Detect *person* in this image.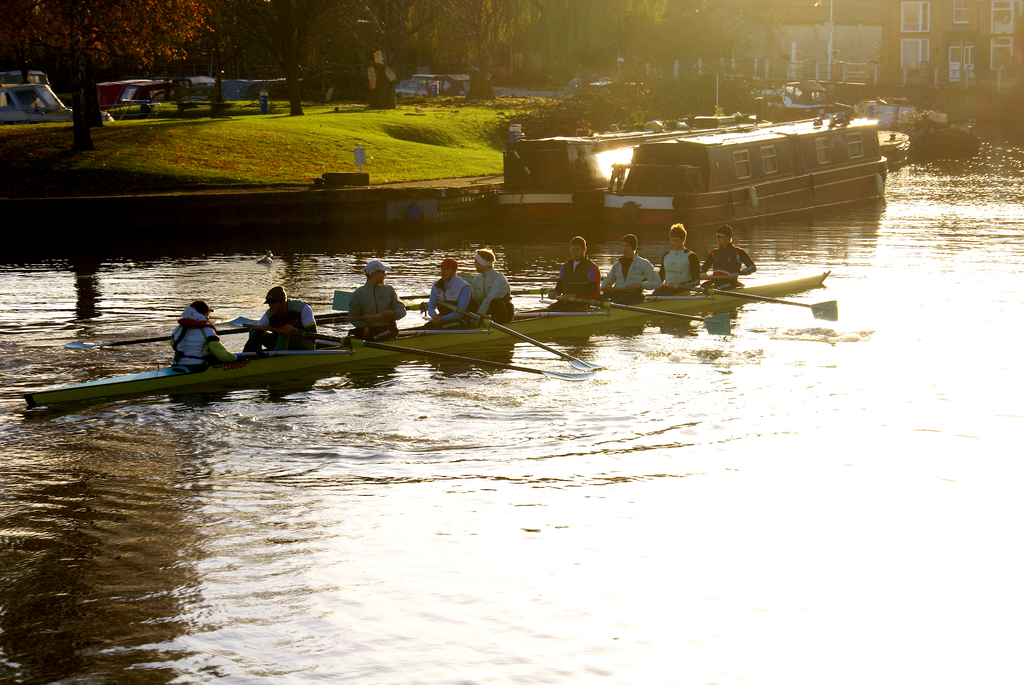
Detection: [x1=602, y1=231, x2=662, y2=301].
